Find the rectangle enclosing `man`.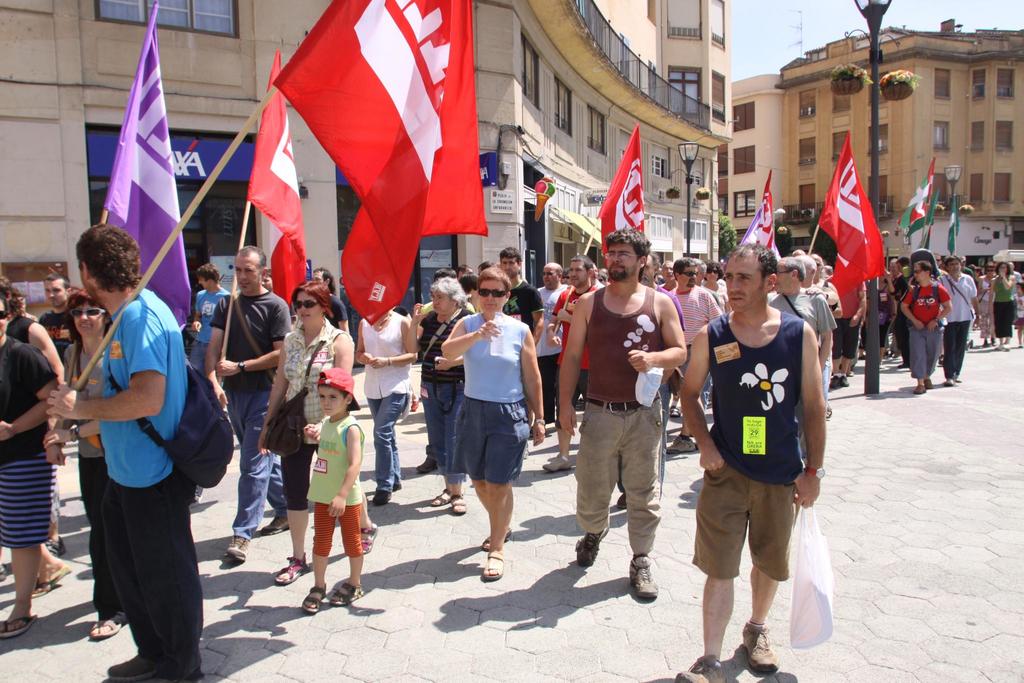
[934,254,980,388].
